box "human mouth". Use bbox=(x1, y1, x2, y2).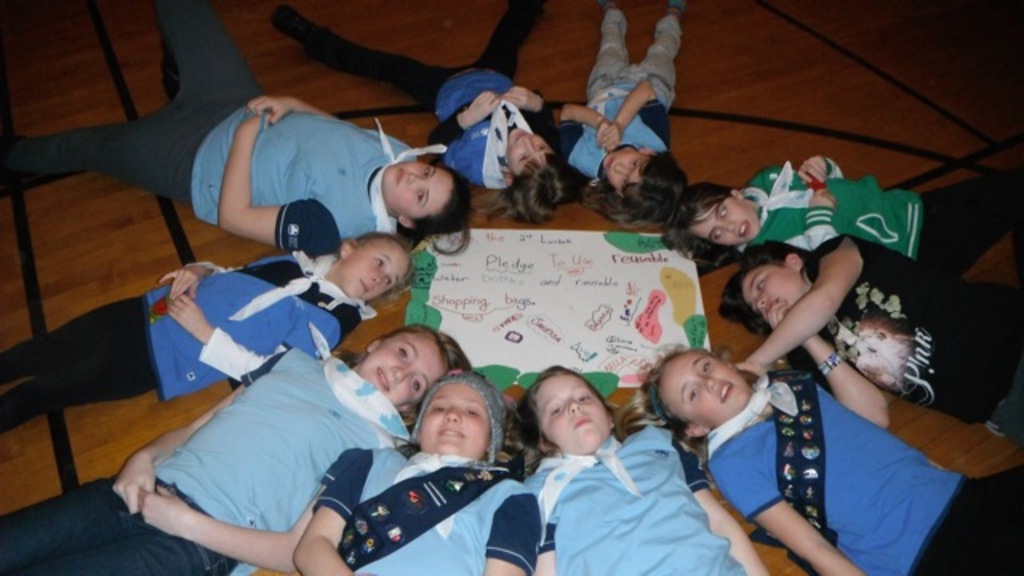
bbox=(440, 429, 461, 437).
